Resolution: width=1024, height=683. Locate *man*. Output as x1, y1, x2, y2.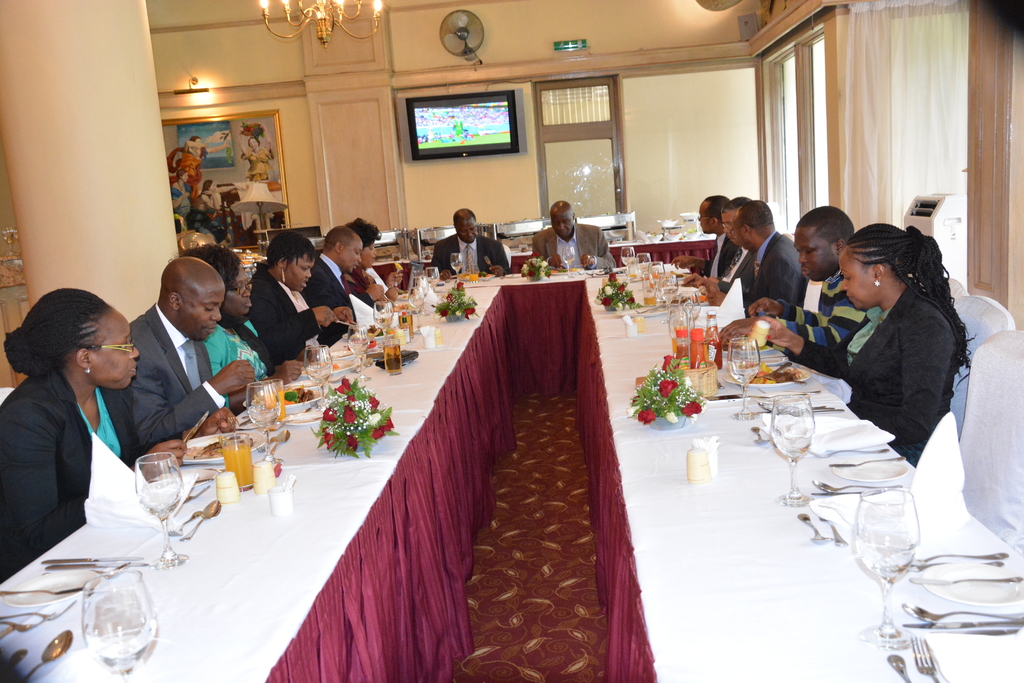
426, 210, 509, 277.
